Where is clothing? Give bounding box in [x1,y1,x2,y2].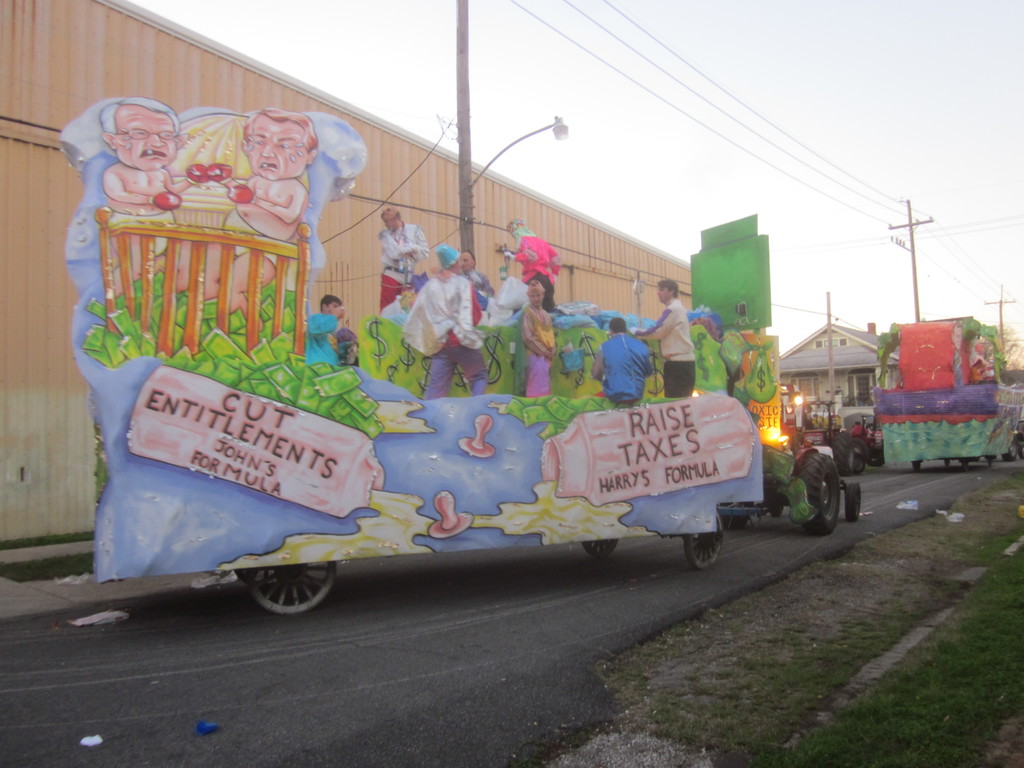
[588,330,650,405].
